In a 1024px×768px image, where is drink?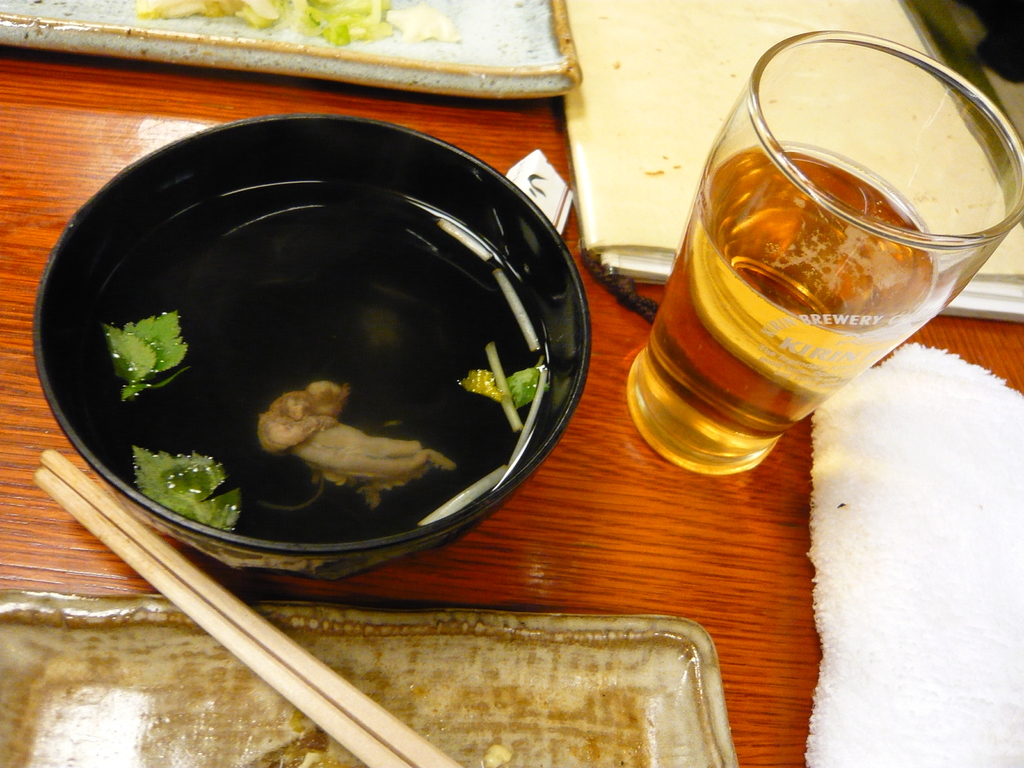
box=[617, 56, 999, 476].
